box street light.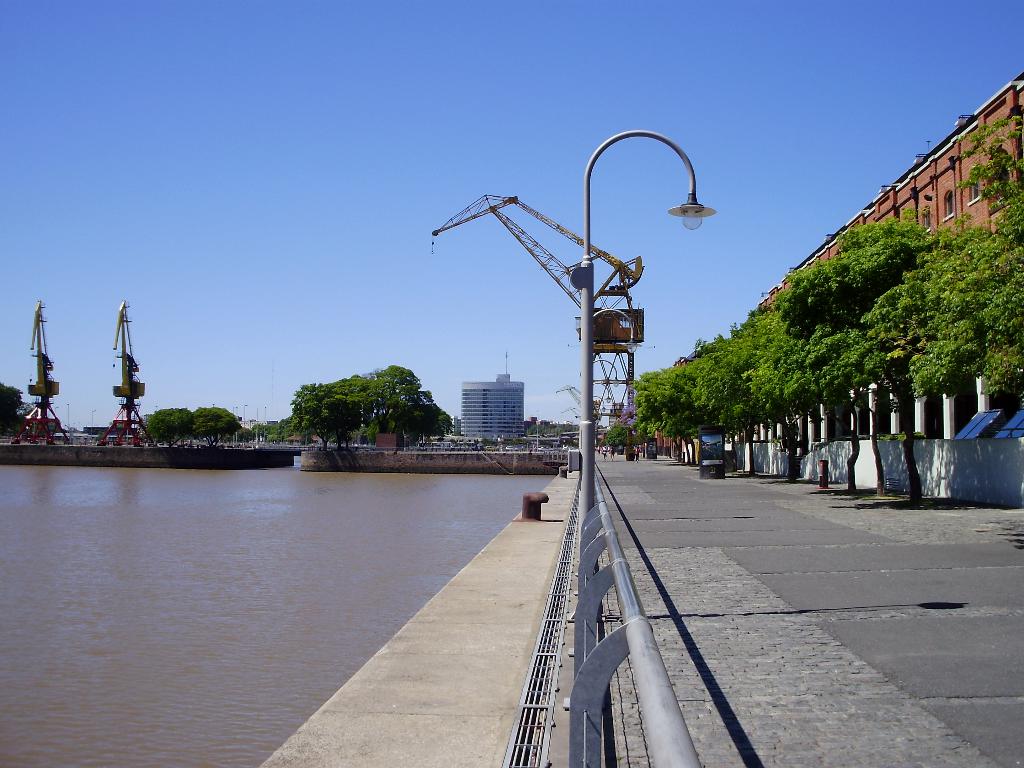
BBox(584, 128, 712, 513).
